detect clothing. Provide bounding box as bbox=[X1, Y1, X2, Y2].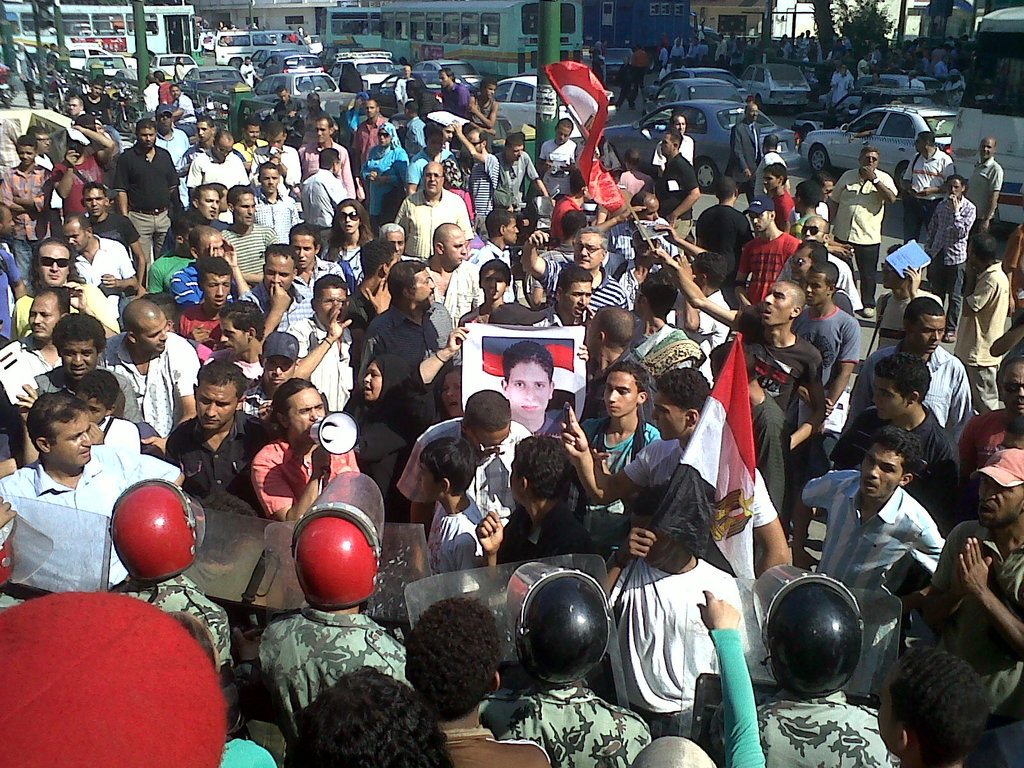
bbox=[250, 180, 300, 243].
